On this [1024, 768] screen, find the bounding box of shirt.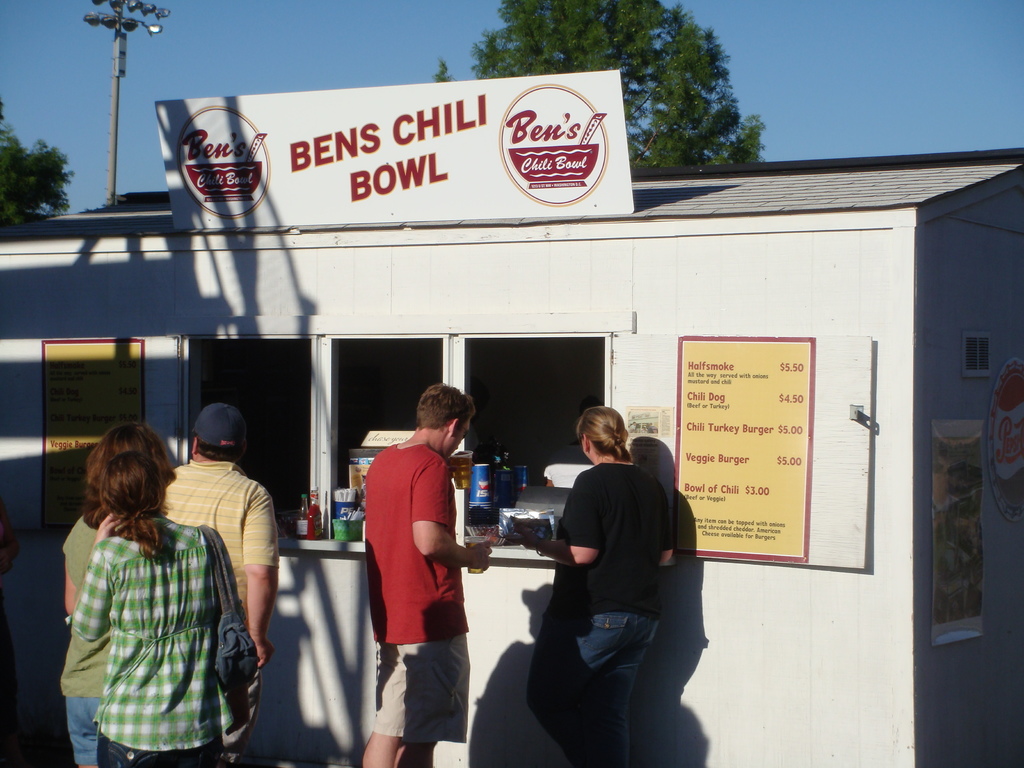
Bounding box: select_region(70, 516, 241, 757).
